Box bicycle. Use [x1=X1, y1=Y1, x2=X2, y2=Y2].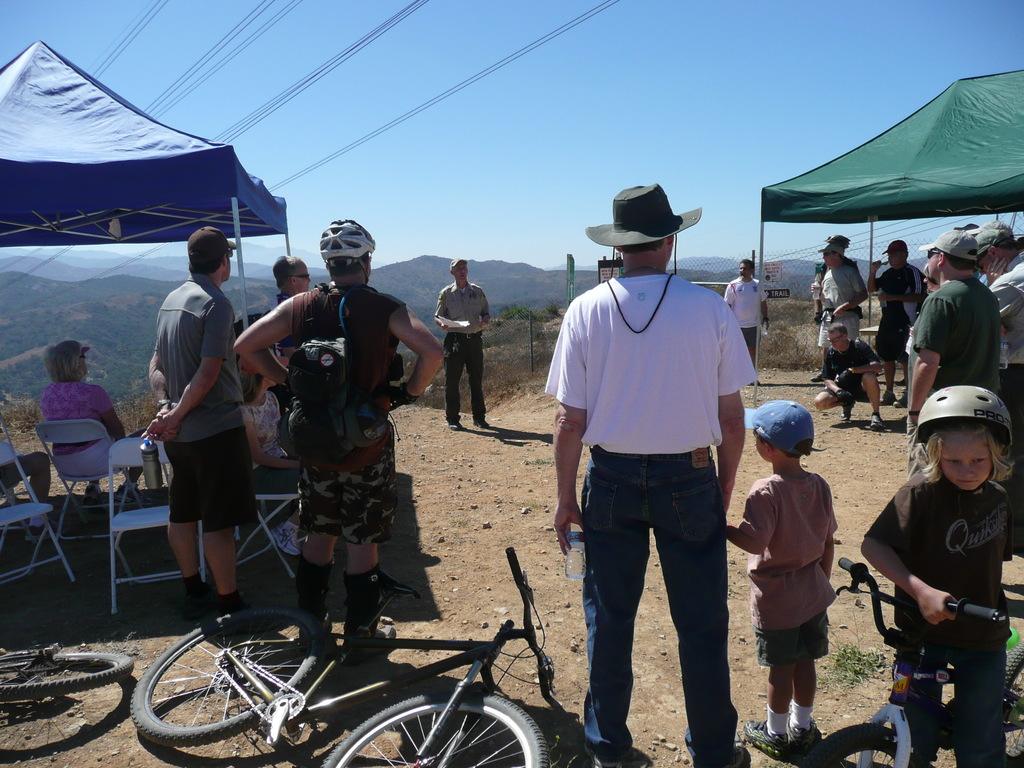
[x1=796, y1=556, x2=1023, y2=767].
